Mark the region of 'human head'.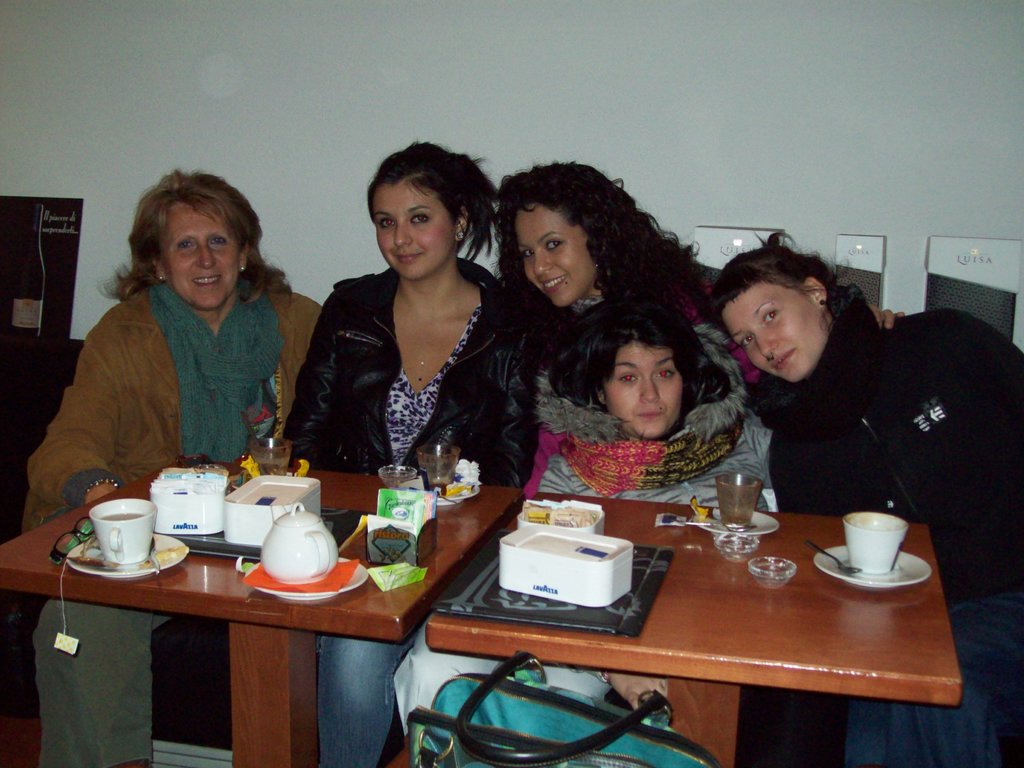
Region: rect(143, 176, 255, 308).
